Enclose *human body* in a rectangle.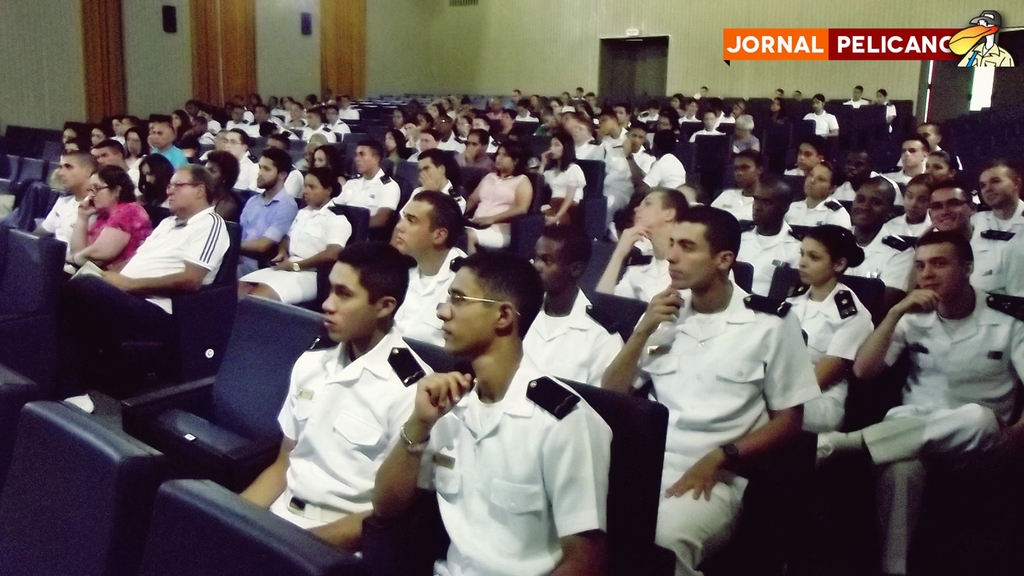
[left=524, top=228, right=627, bottom=384].
